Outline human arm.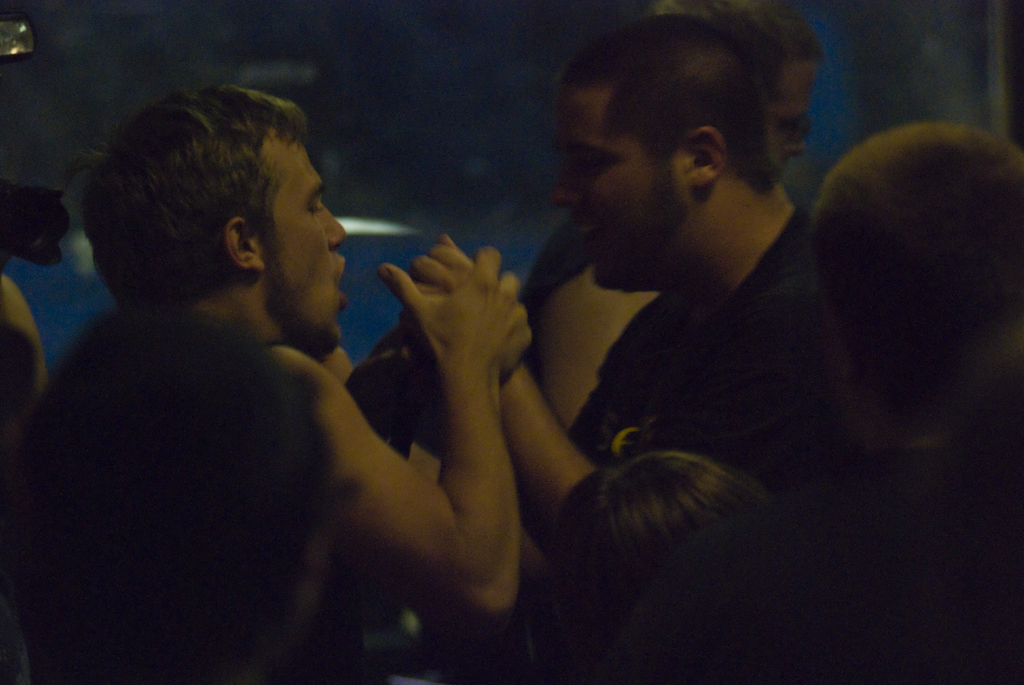
Outline: BBox(313, 244, 580, 629).
